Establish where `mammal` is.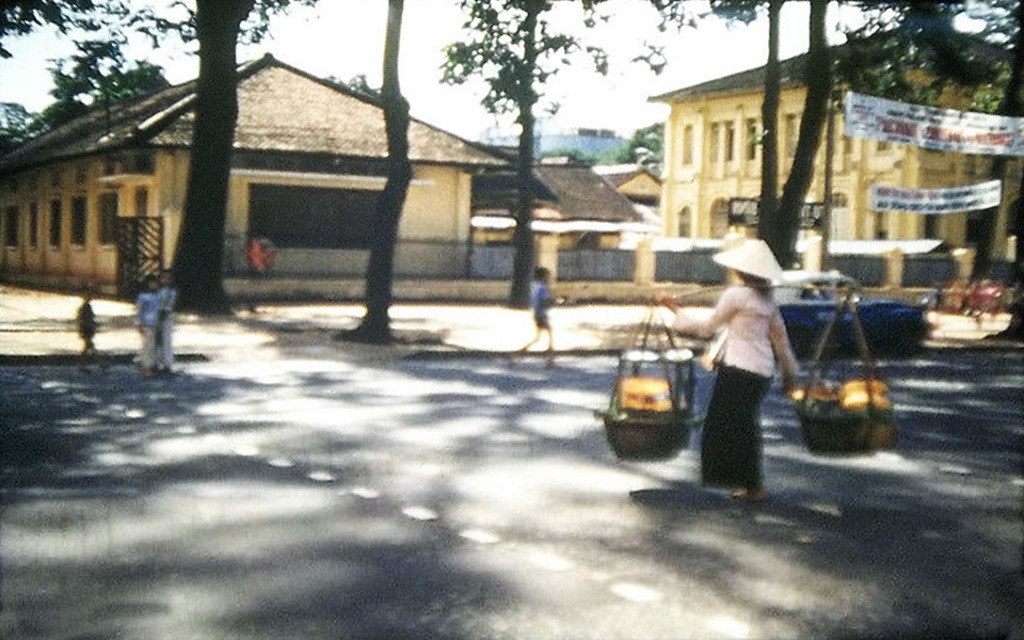
Established at crop(133, 277, 155, 362).
